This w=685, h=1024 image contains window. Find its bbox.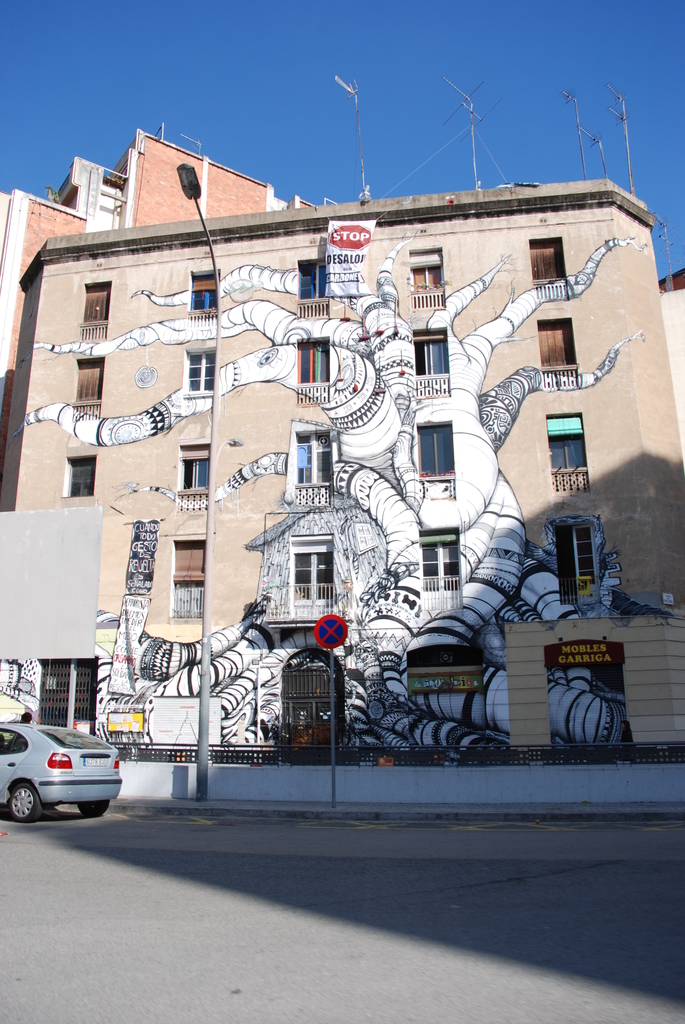
x1=301, y1=342, x2=330, y2=386.
